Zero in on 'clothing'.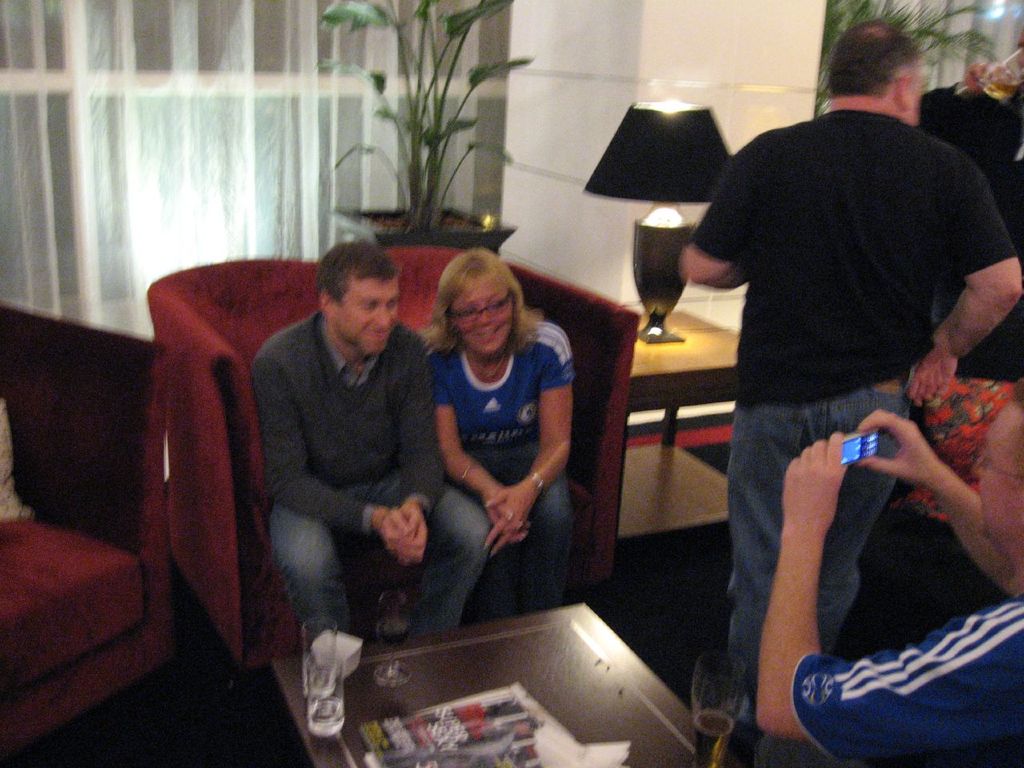
Zeroed in: [398, 295, 598, 637].
